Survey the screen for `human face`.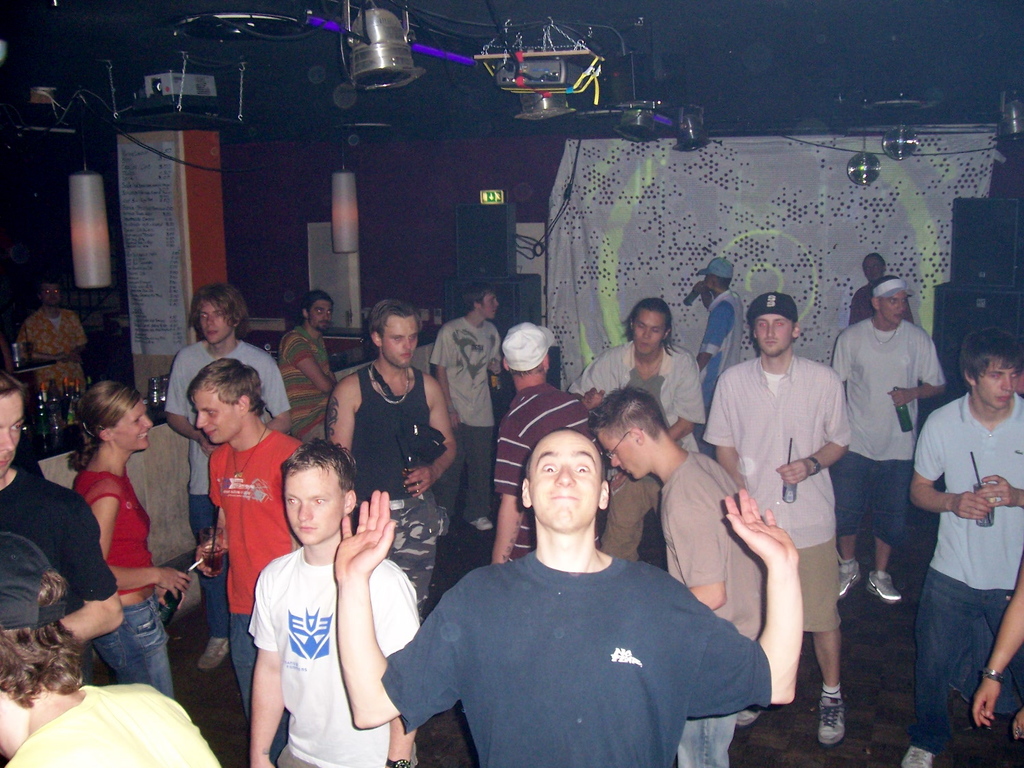
Survey found: [left=384, top=318, right=418, bottom=368].
